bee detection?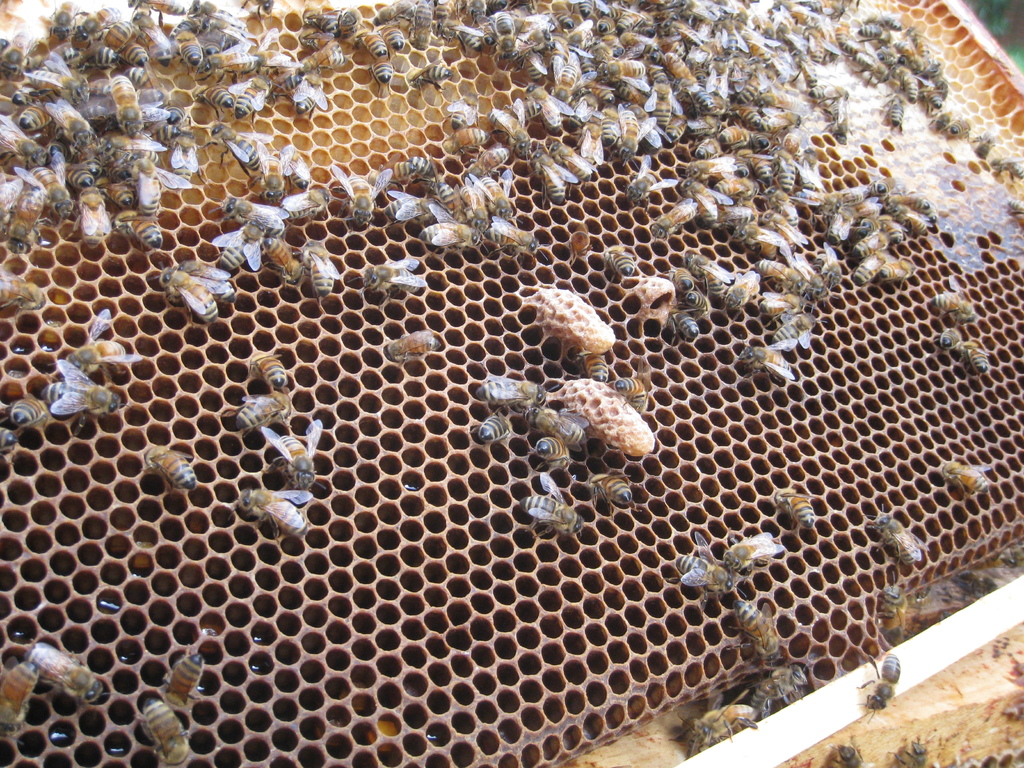
locate(728, 531, 777, 566)
